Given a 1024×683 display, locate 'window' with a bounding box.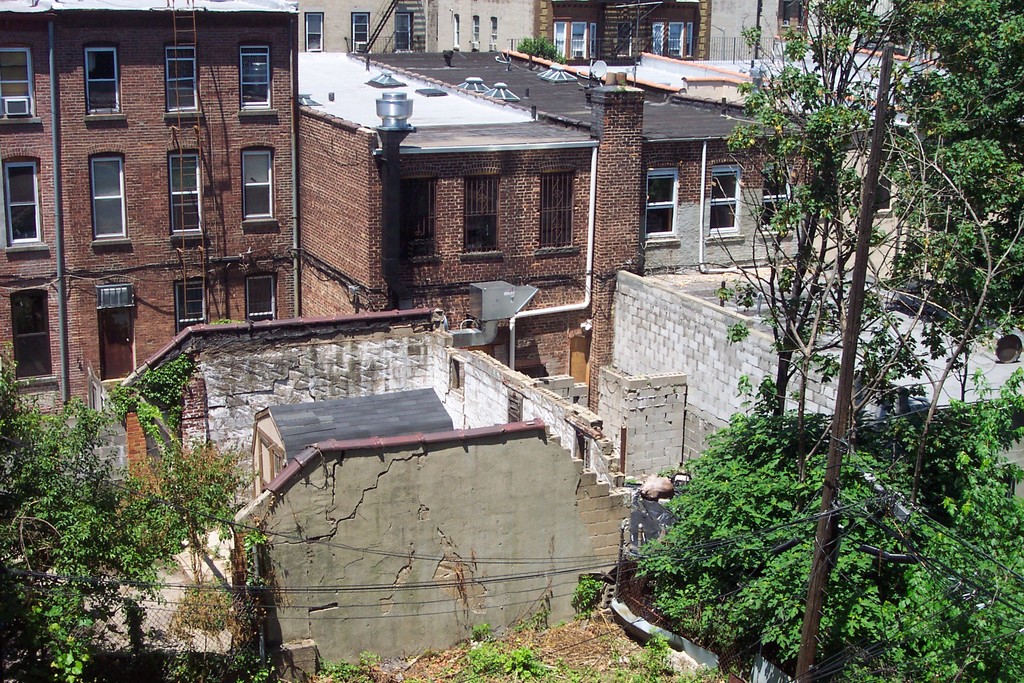
Located: box=[2, 51, 42, 125].
